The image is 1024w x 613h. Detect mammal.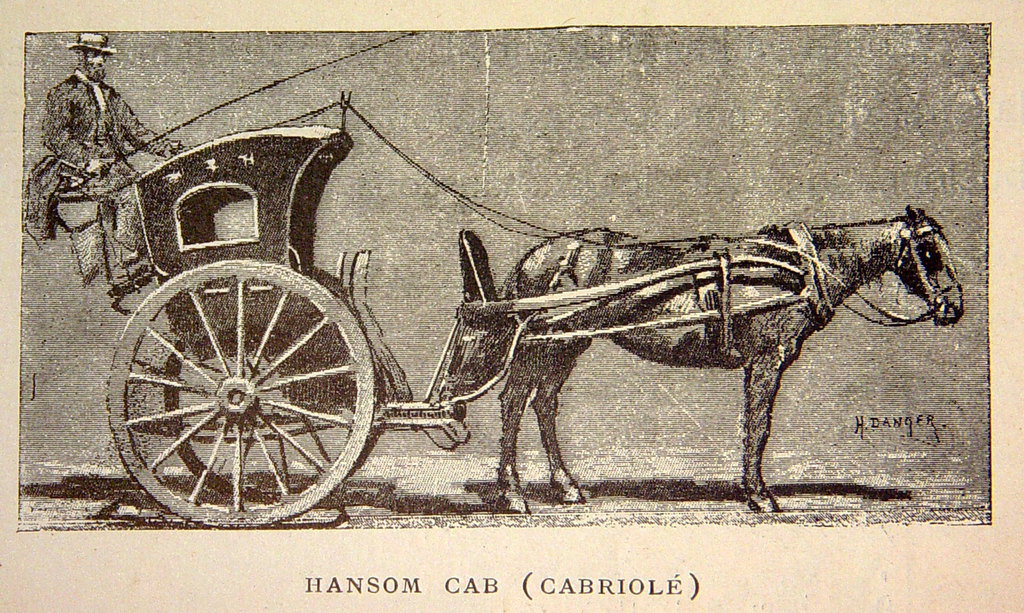
Detection: <region>386, 225, 944, 491</region>.
